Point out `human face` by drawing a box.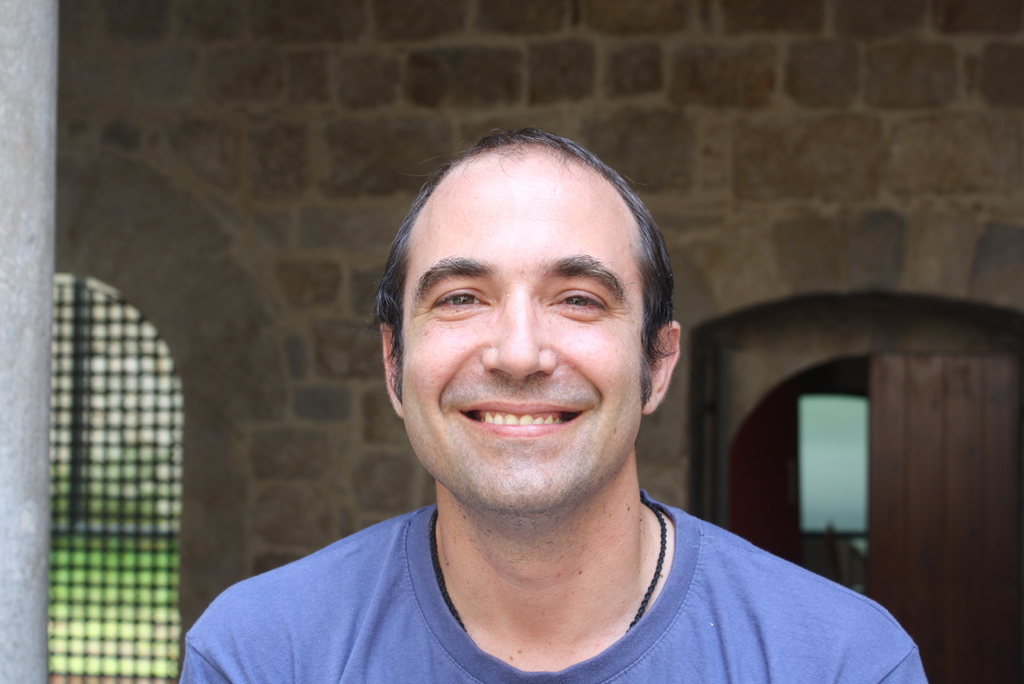
BBox(404, 143, 646, 523).
